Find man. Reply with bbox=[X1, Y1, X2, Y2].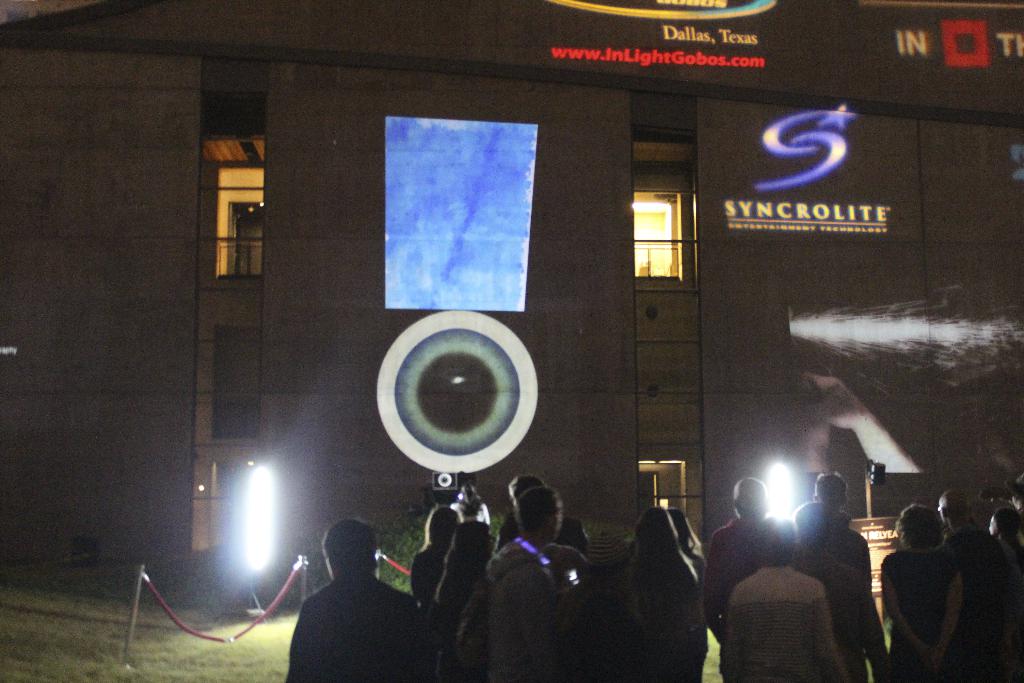
bbox=[705, 478, 790, 636].
